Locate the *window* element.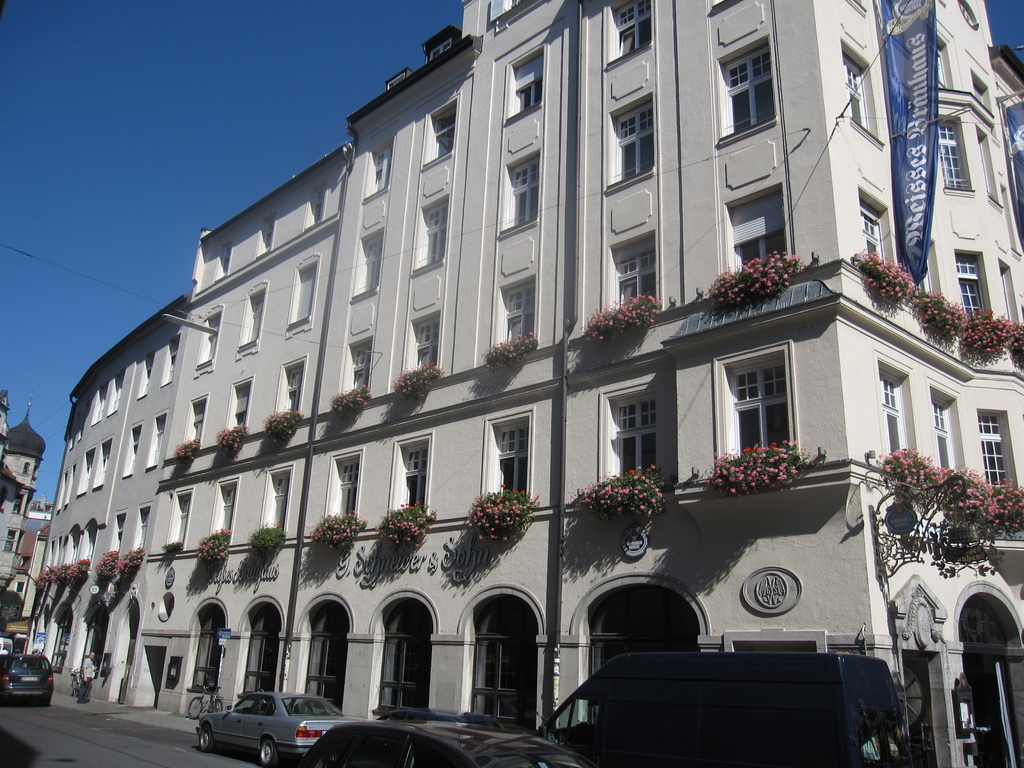
Element bbox: 342, 225, 381, 305.
